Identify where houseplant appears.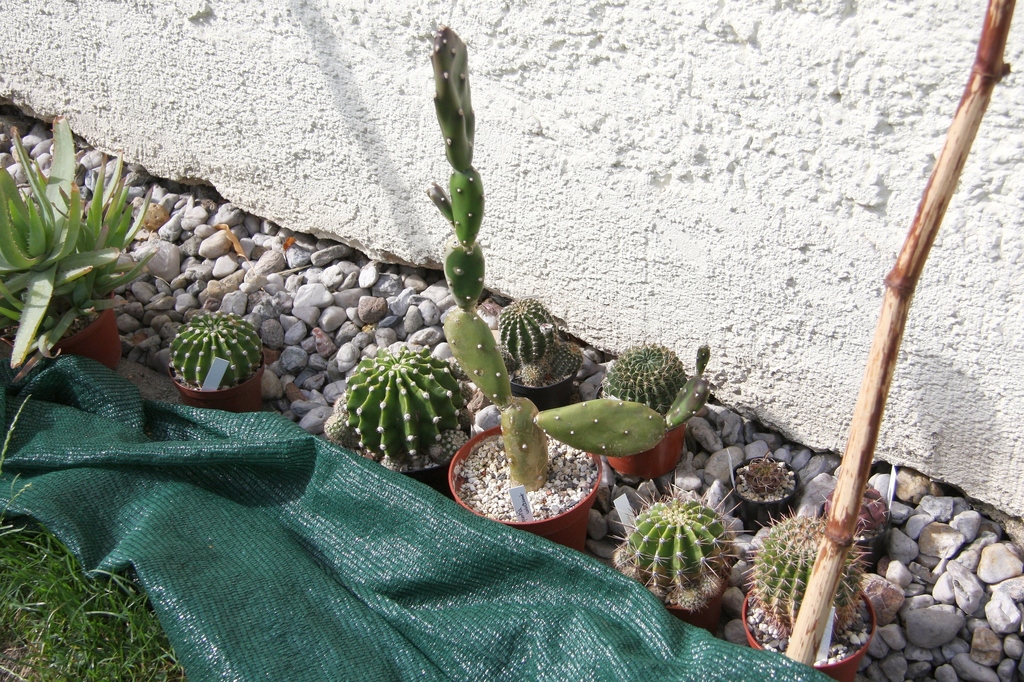
Appears at 596 342 712 480.
